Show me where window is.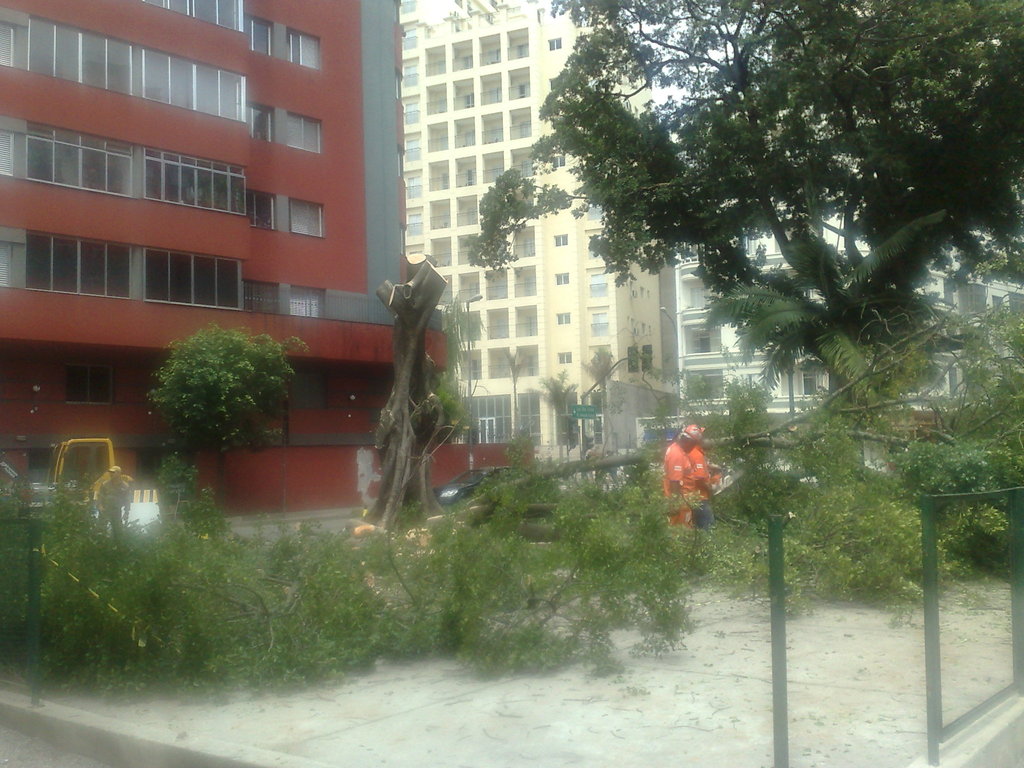
window is at 145 143 248 213.
